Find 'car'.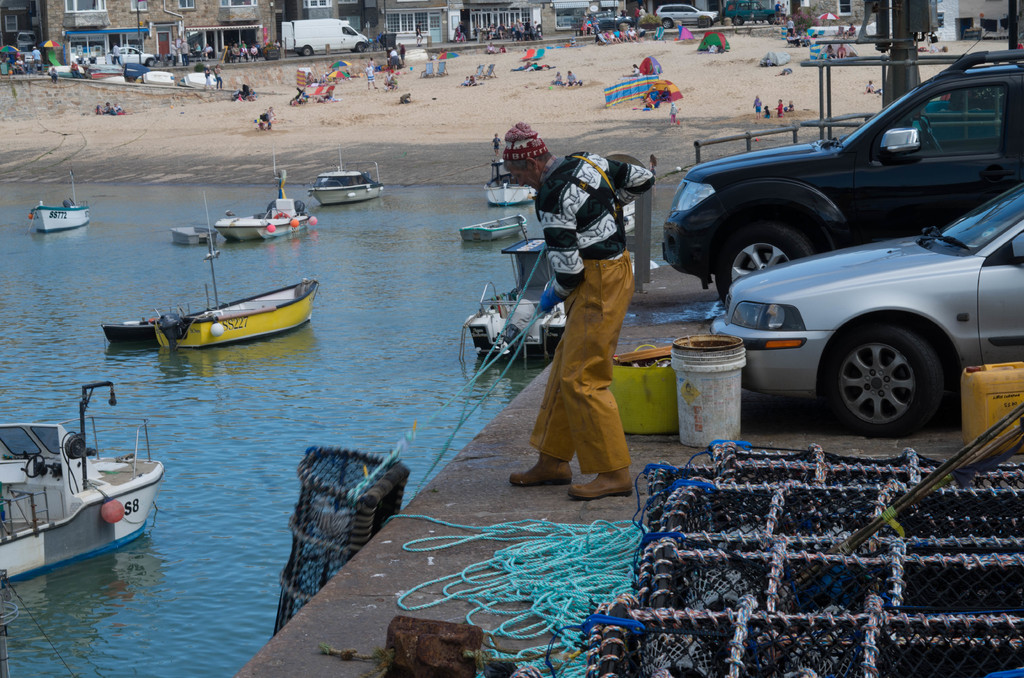
pyautogui.locateOnScreen(660, 45, 1023, 306).
